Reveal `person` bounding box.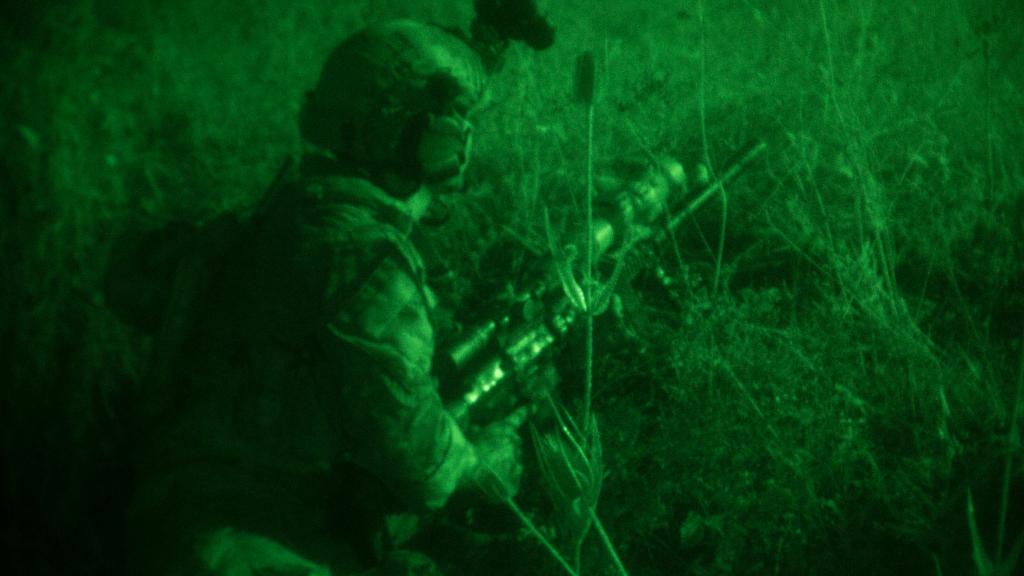
Revealed: l=97, t=14, r=553, b=575.
